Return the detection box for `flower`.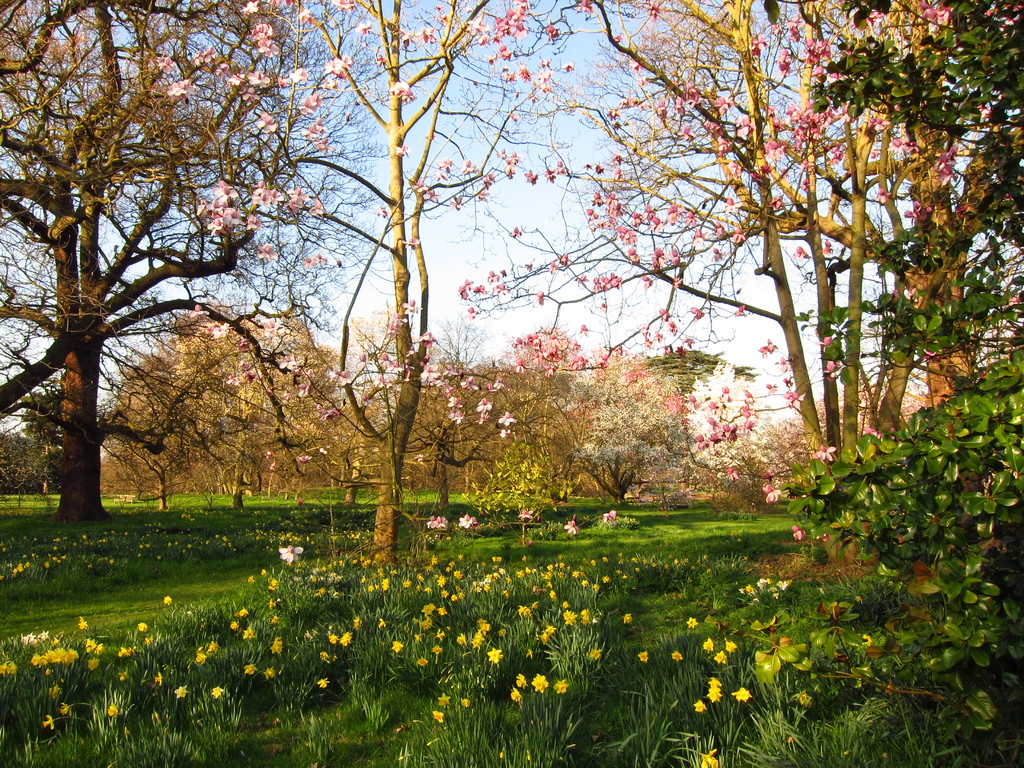
(514, 673, 526, 691).
